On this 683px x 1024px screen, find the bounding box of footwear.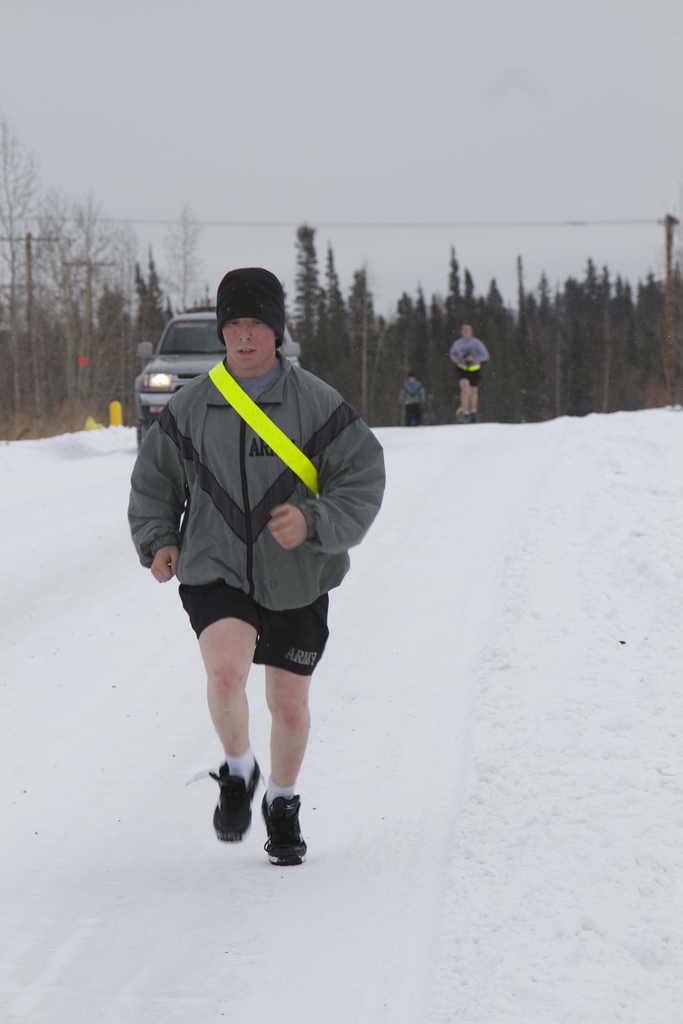
Bounding box: Rect(258, 788, 306, 858).
